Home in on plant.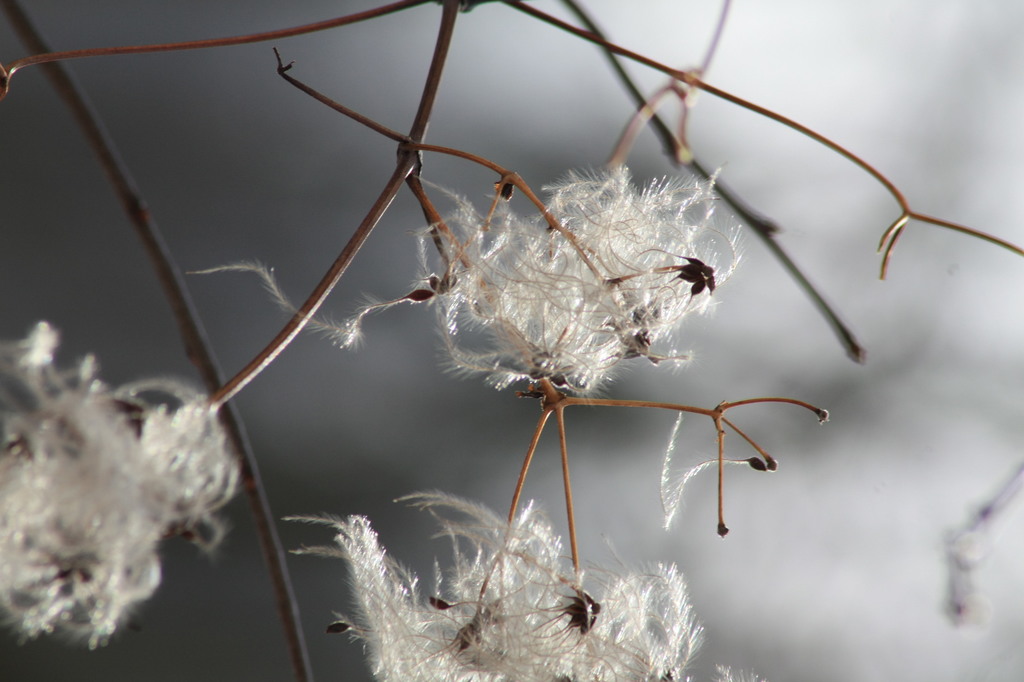
Homed in at crop(0, 0, 1023, 681).
